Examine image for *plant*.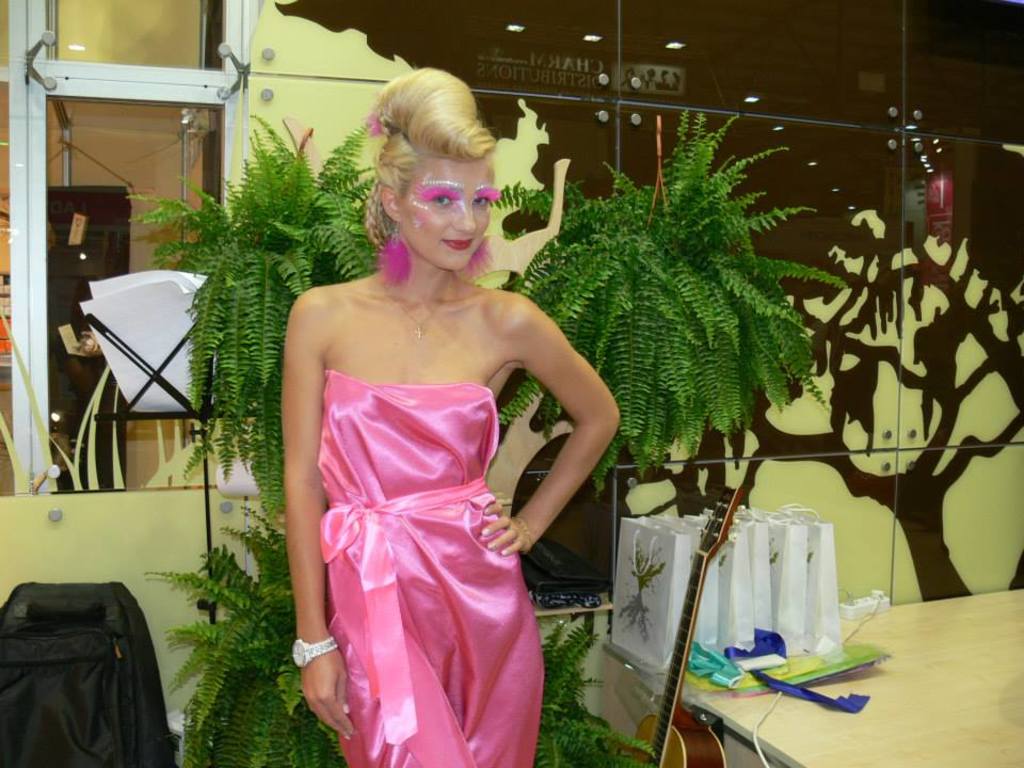
Examination result: <bbox>126, 103, 370, 517</bbox>.
